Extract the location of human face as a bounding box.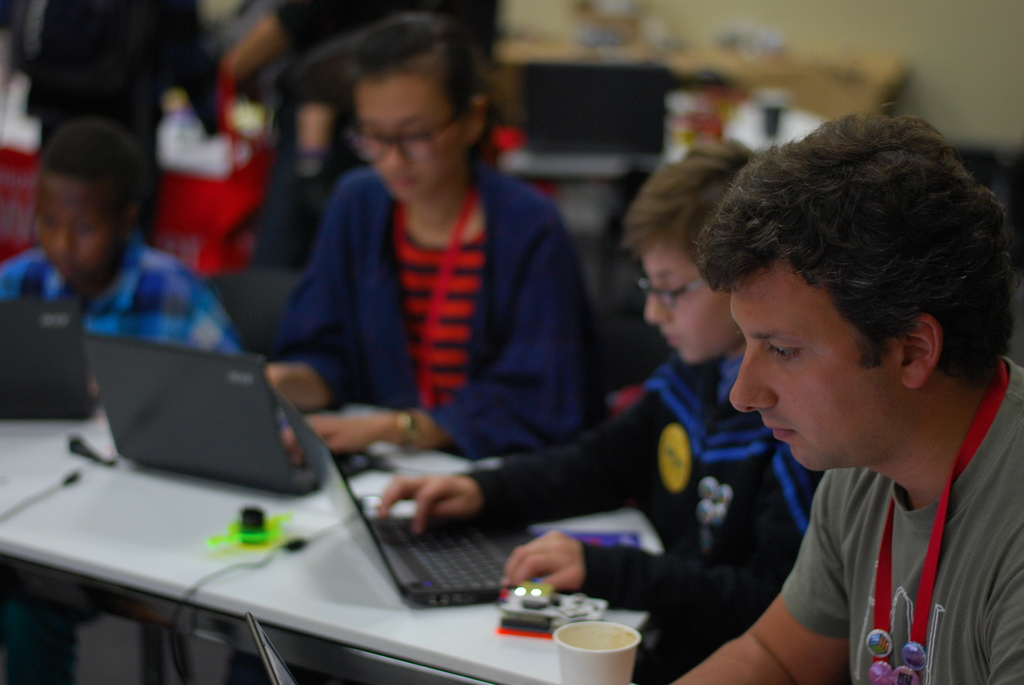
358:70:461:201.
